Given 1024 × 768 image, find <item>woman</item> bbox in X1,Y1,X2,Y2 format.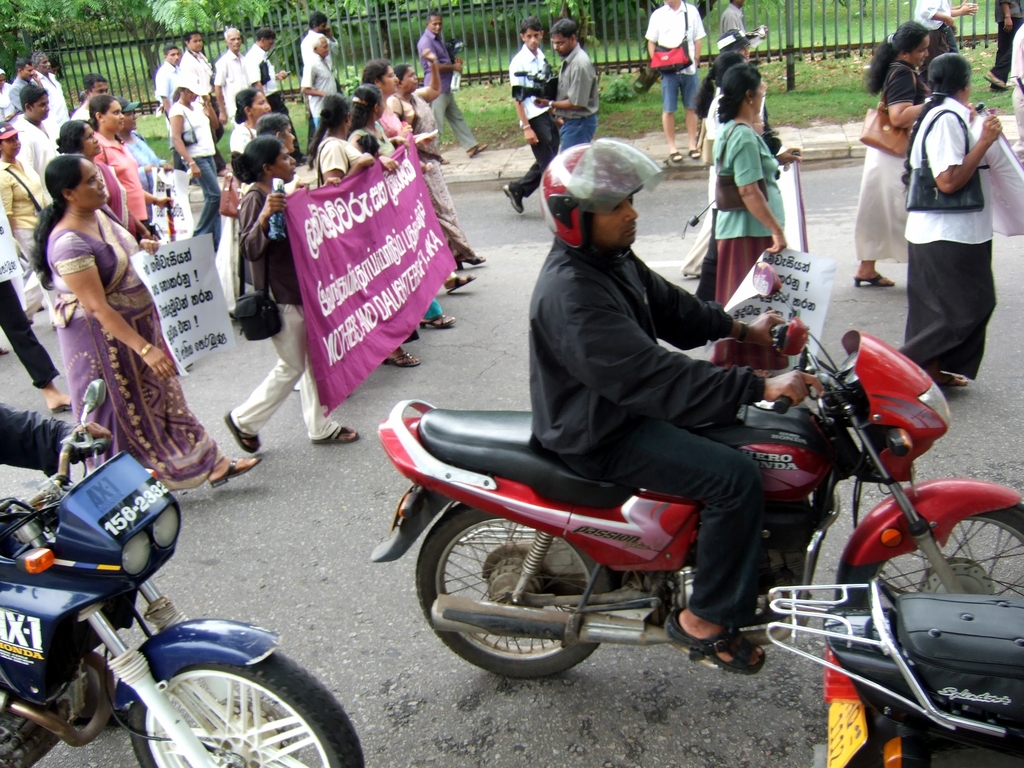
233,87,270,154.
